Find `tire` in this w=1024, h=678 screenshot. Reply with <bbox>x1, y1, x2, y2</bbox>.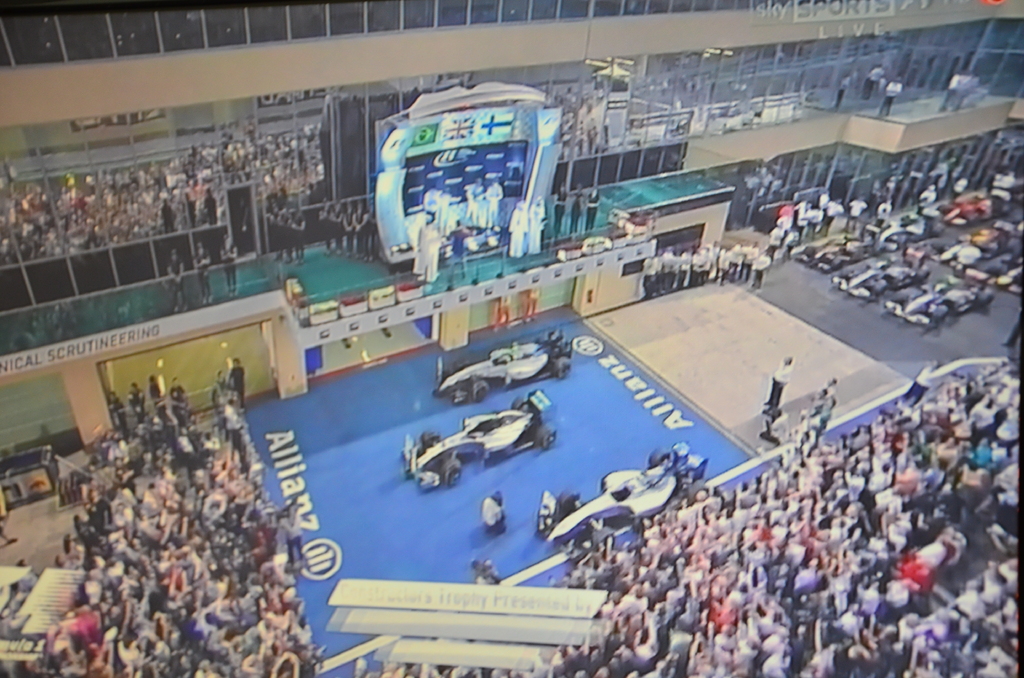
<bbox>806, 246, 820, 254</bbox>.
